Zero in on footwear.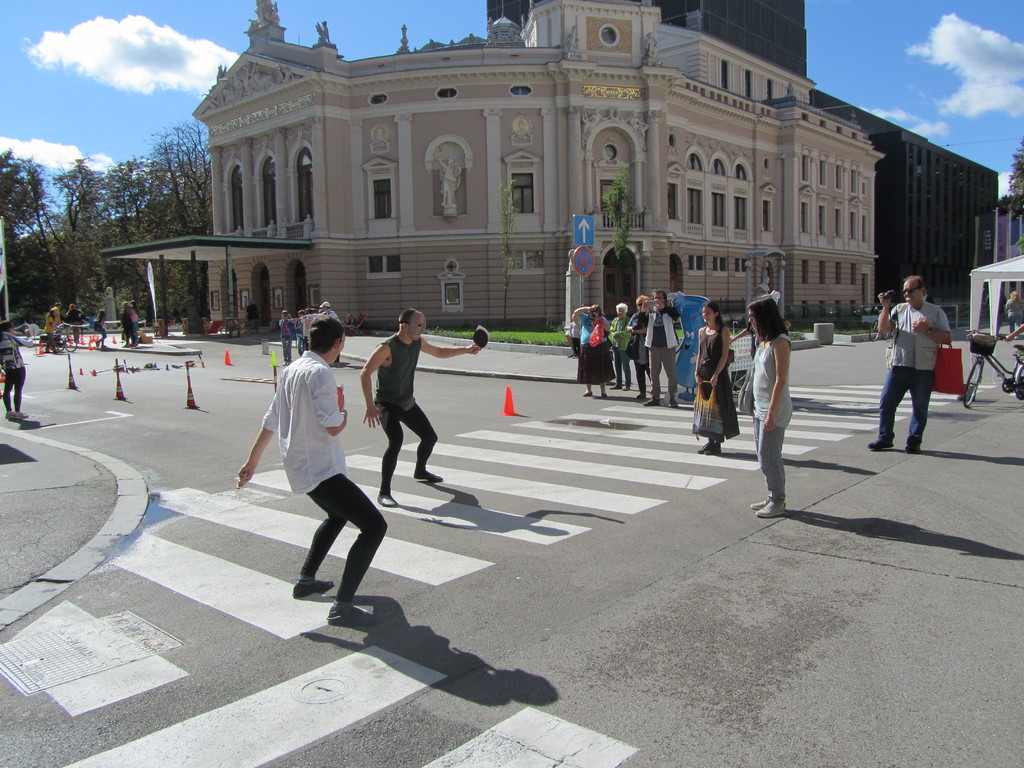
Zeroed in: <bbox>866, 440, 895, 450</bbox>.
